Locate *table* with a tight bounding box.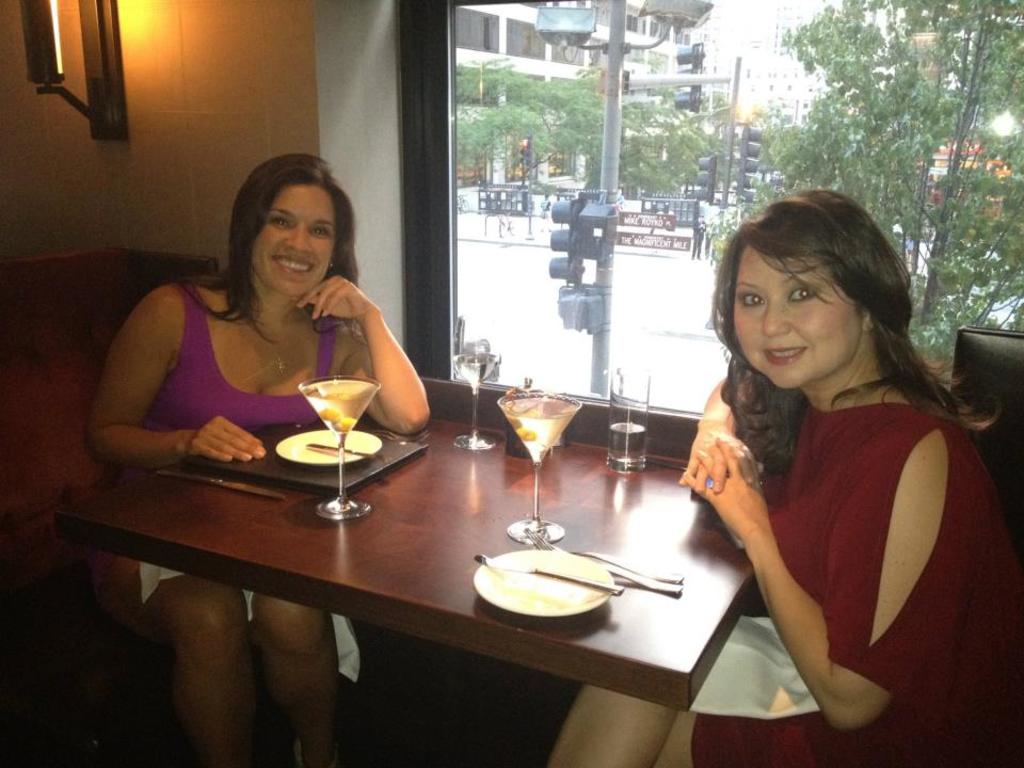
bbox=(64, 356, 755, 752).
